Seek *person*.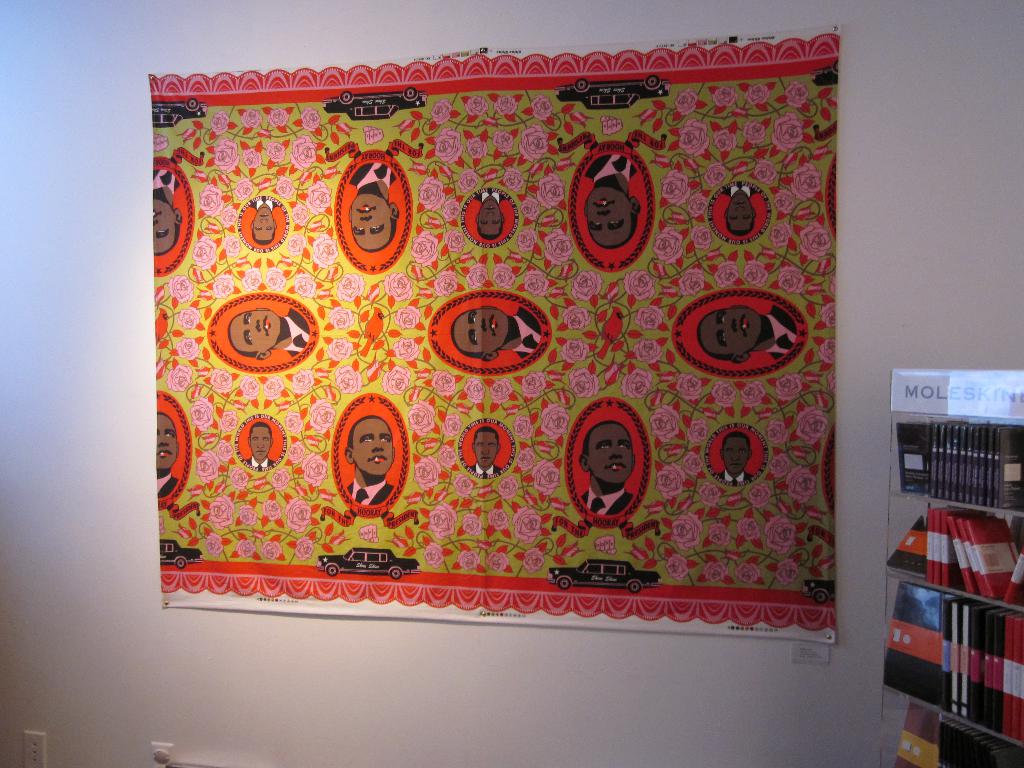
bbox=(578, 420, 637, 516).
